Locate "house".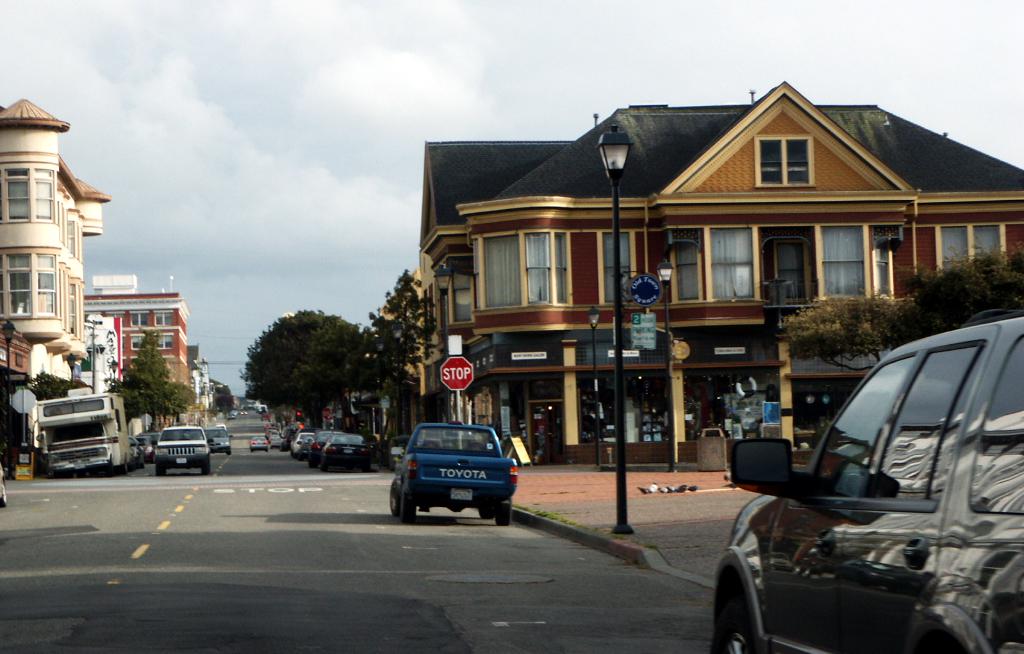
Bounding box: bbox(97, 287, 185, 405).
